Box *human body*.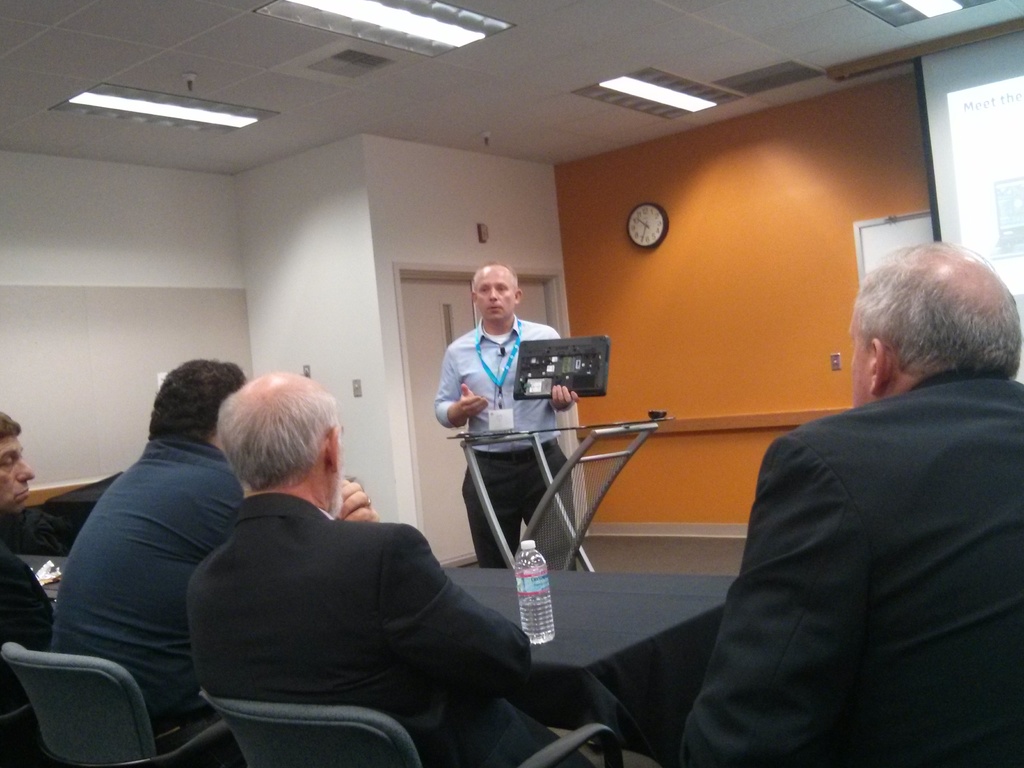
select_region(435, 322, 582, 570).
